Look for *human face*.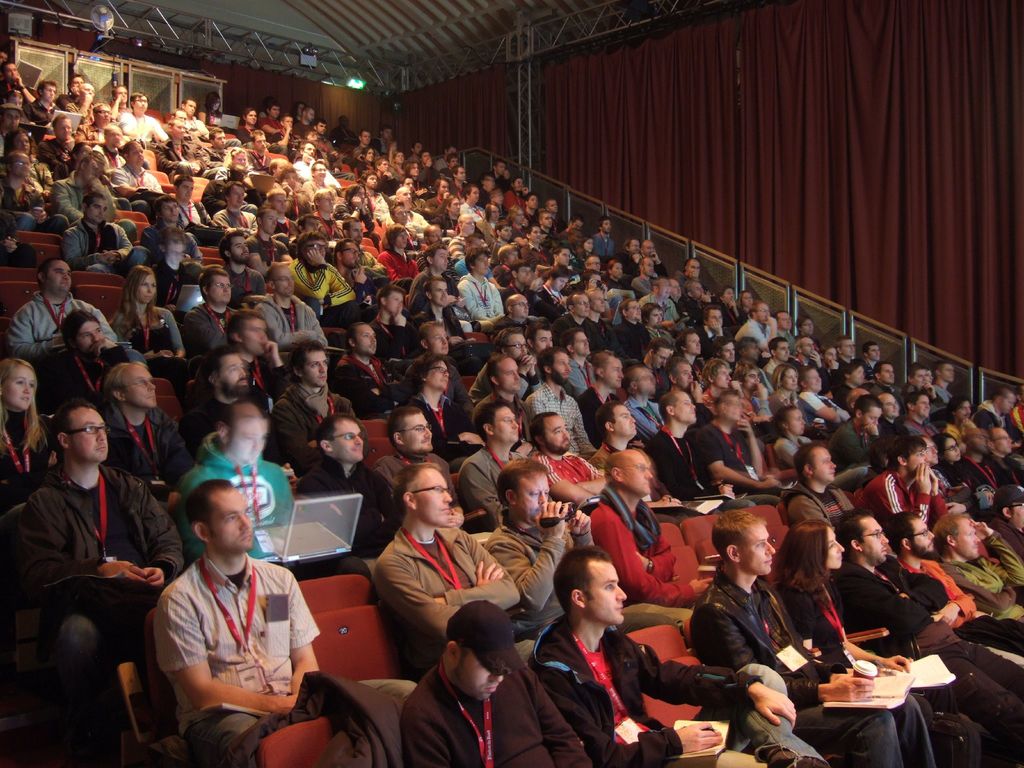
Found: 262:212:280:234.
